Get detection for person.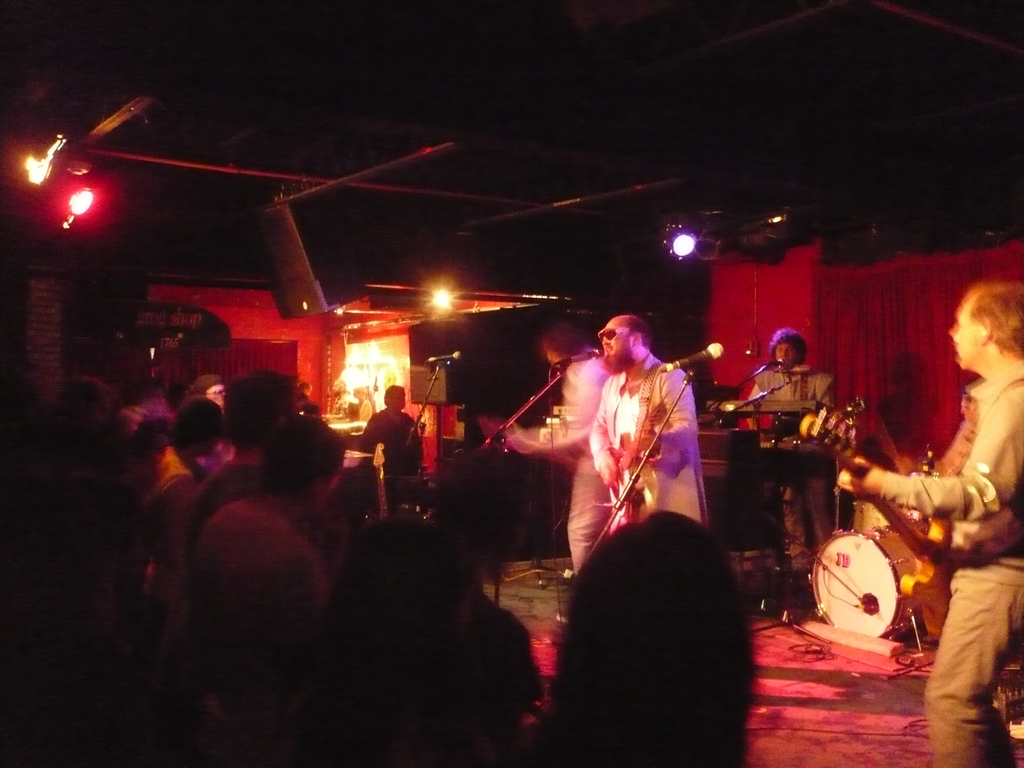
Detection: rect(580, 315, 710, 558).
